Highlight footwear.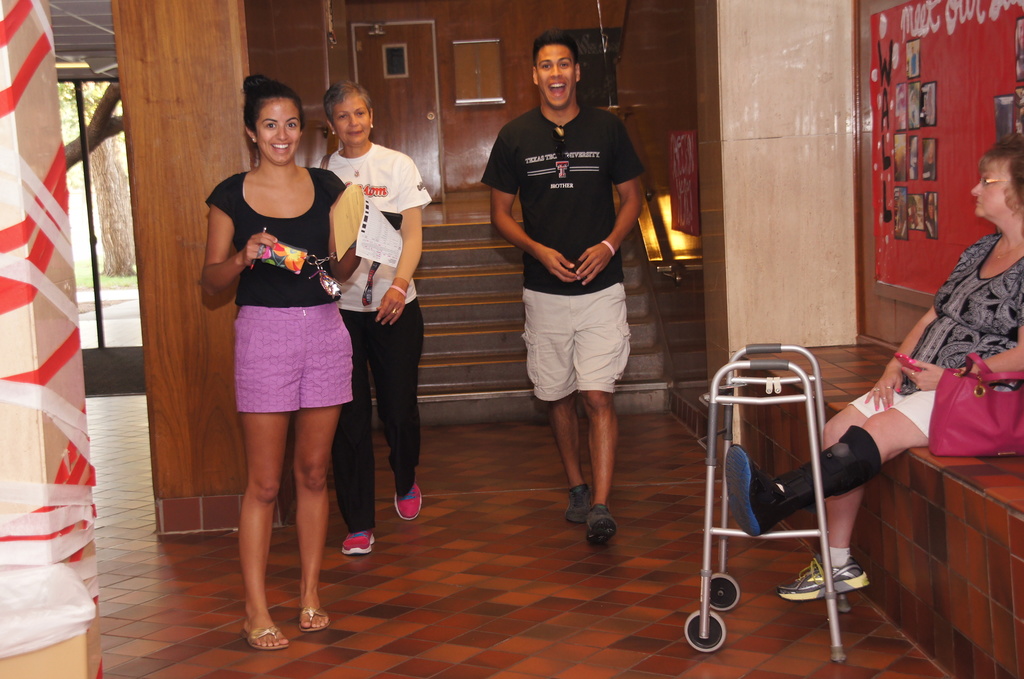
Highlighted region: x1=293, y1=605, x2=334, y2=639.
